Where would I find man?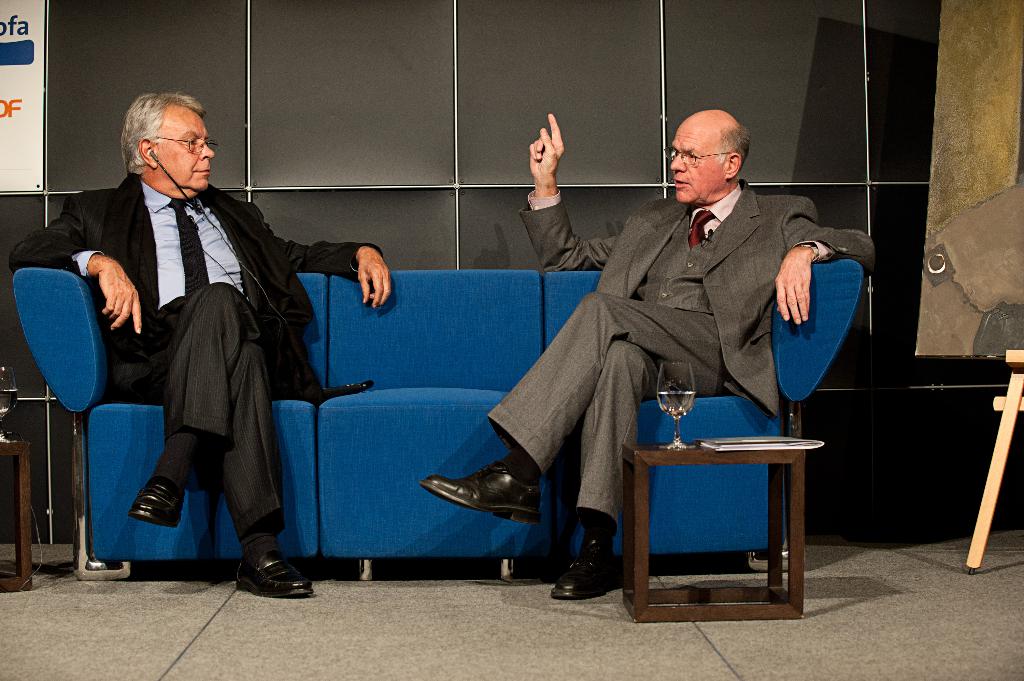
At 55:97:327:591.
